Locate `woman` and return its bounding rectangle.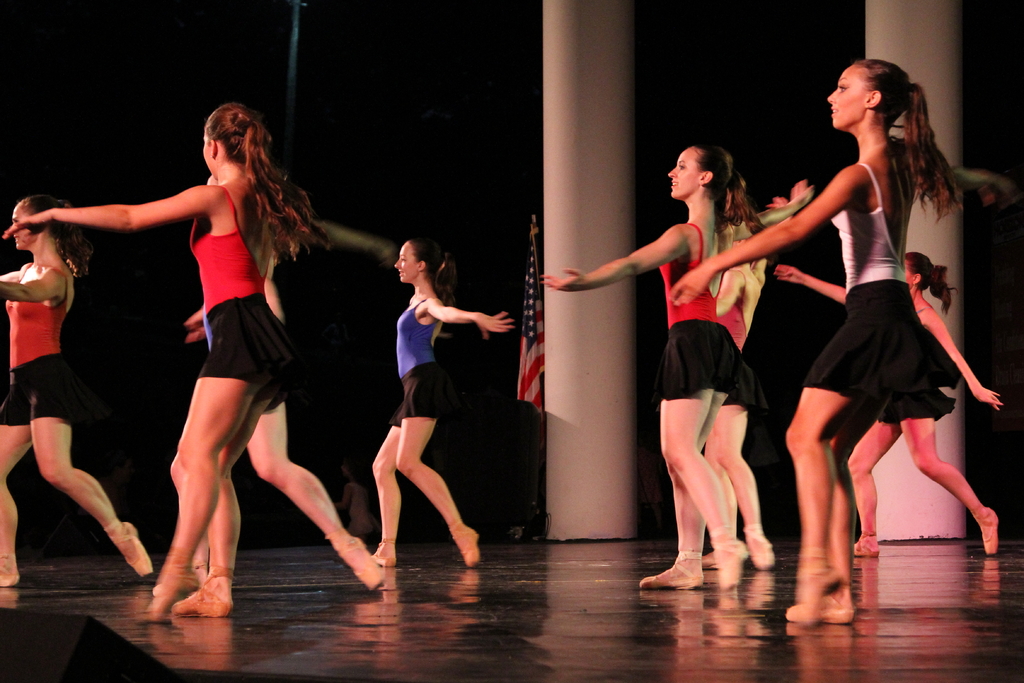
(776,253,993,557).
